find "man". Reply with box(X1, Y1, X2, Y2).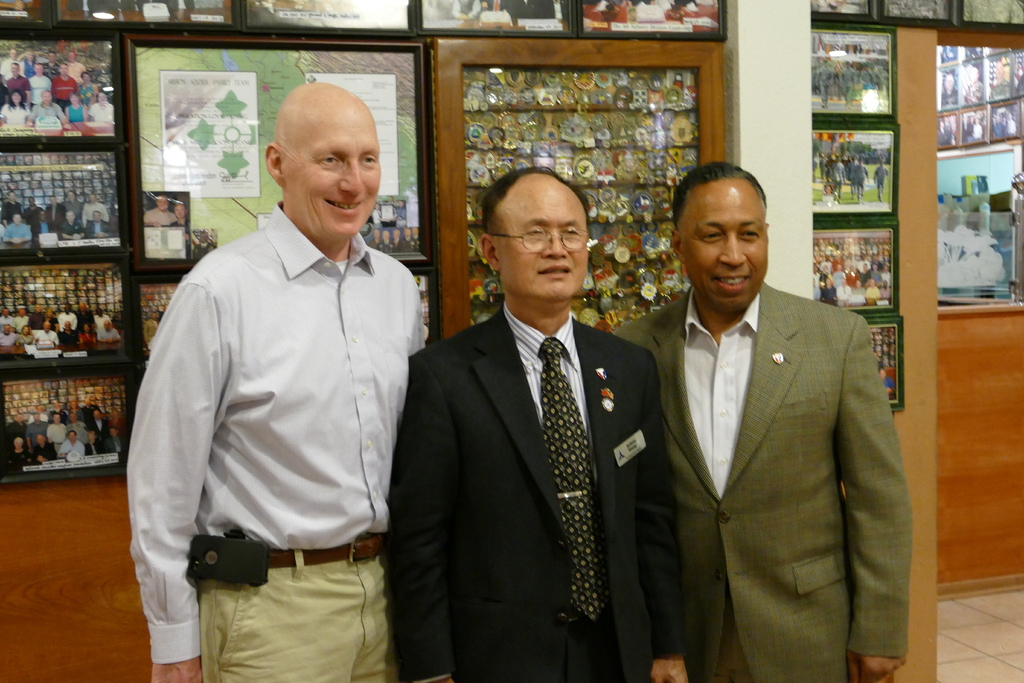
box(409, 226, 417, 252).
